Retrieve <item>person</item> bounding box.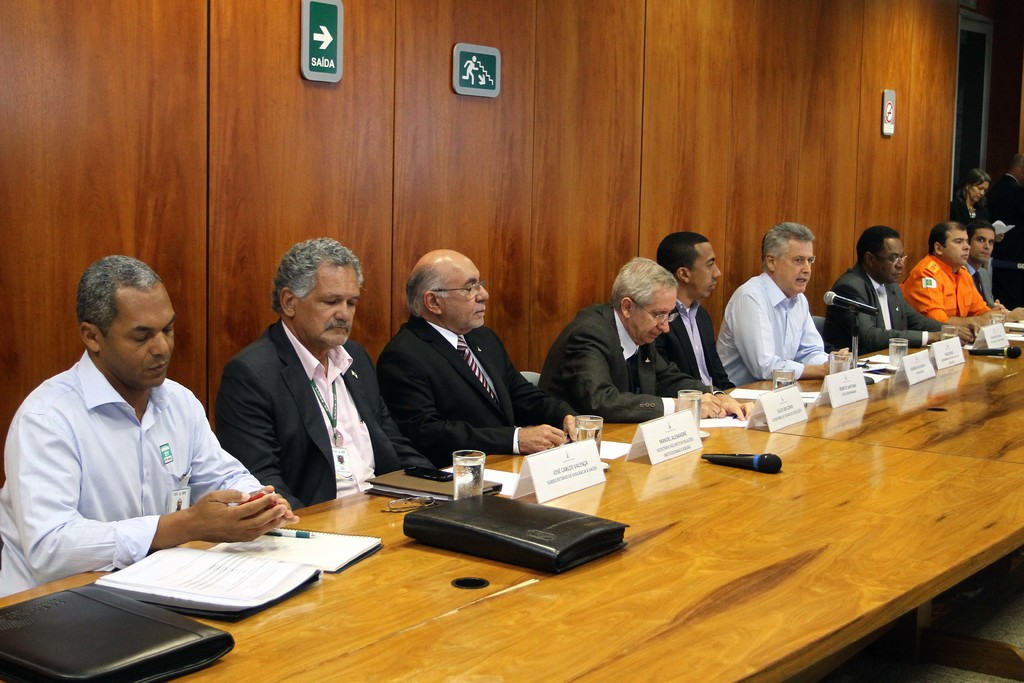
Bounding box: 824:224:971:365.
